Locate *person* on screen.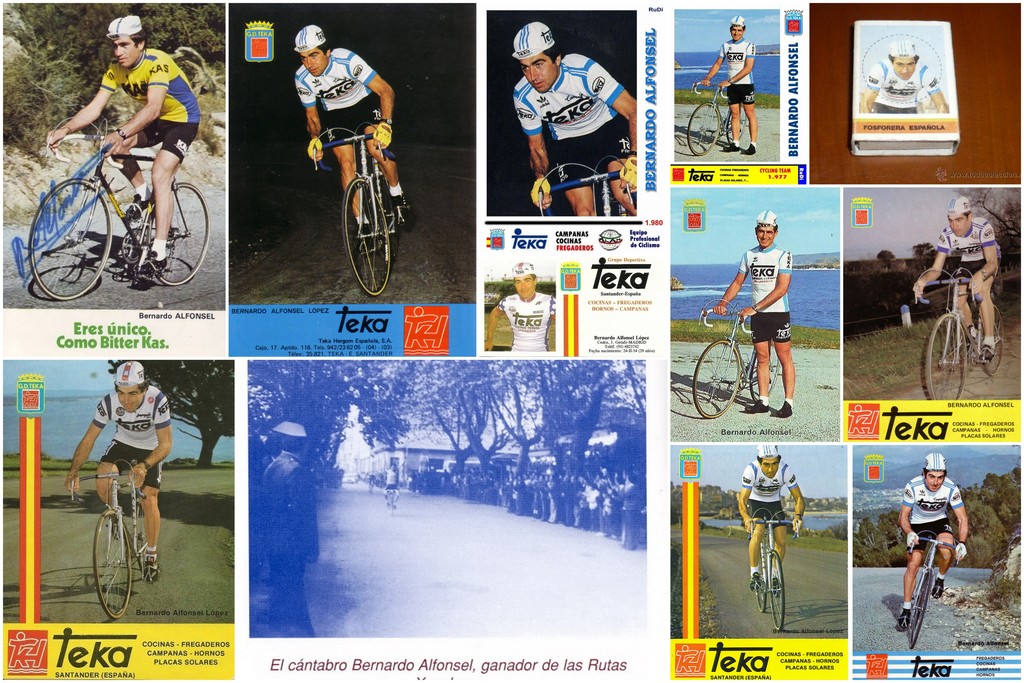
On screen at 735, 441, 808, 589.
